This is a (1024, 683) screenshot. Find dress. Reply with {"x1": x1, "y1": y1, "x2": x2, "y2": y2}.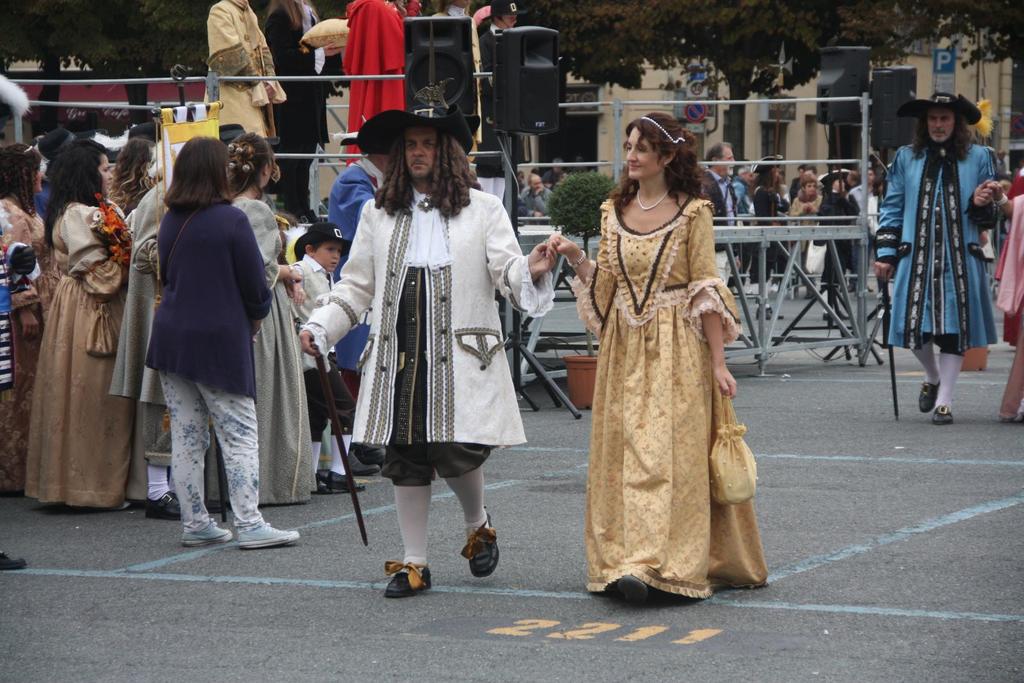
{"x1": 232, "y1": 196, "x2": 316, "y2": 501}.
